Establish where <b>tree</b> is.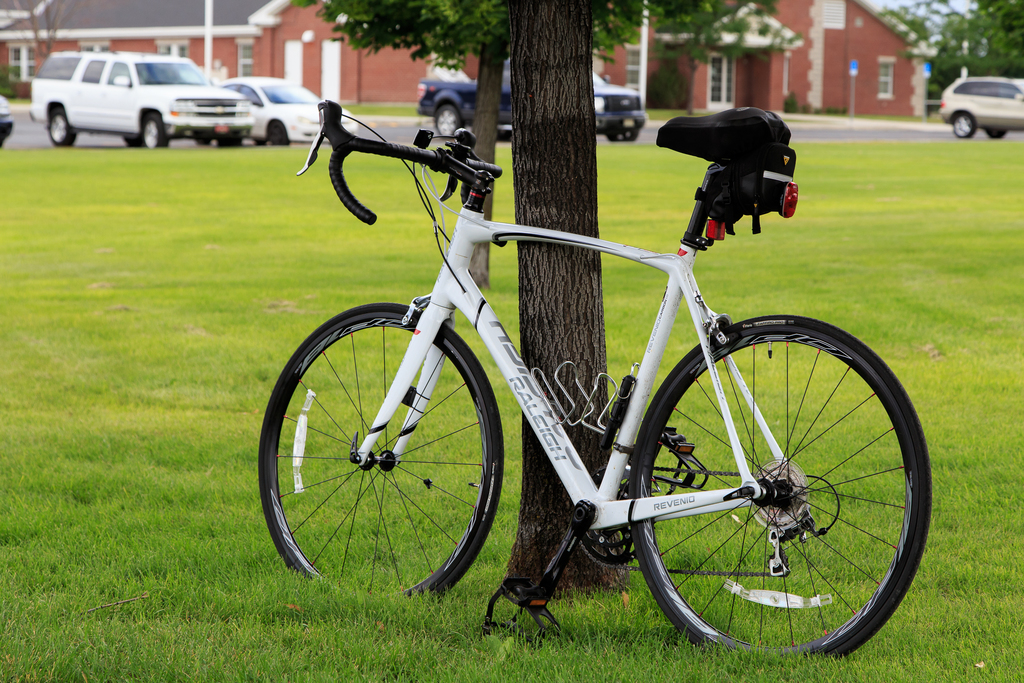
Established at (296, 0, 766, 595).
